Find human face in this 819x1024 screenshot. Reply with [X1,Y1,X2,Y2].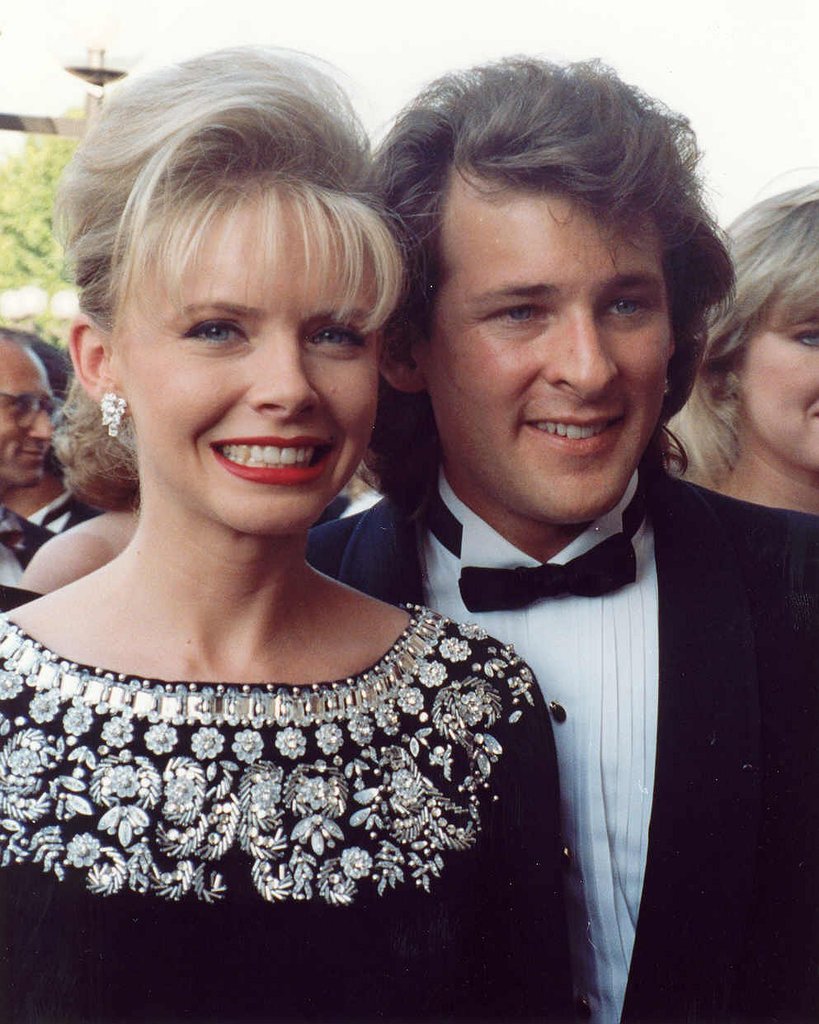
[428,184,670,528].
